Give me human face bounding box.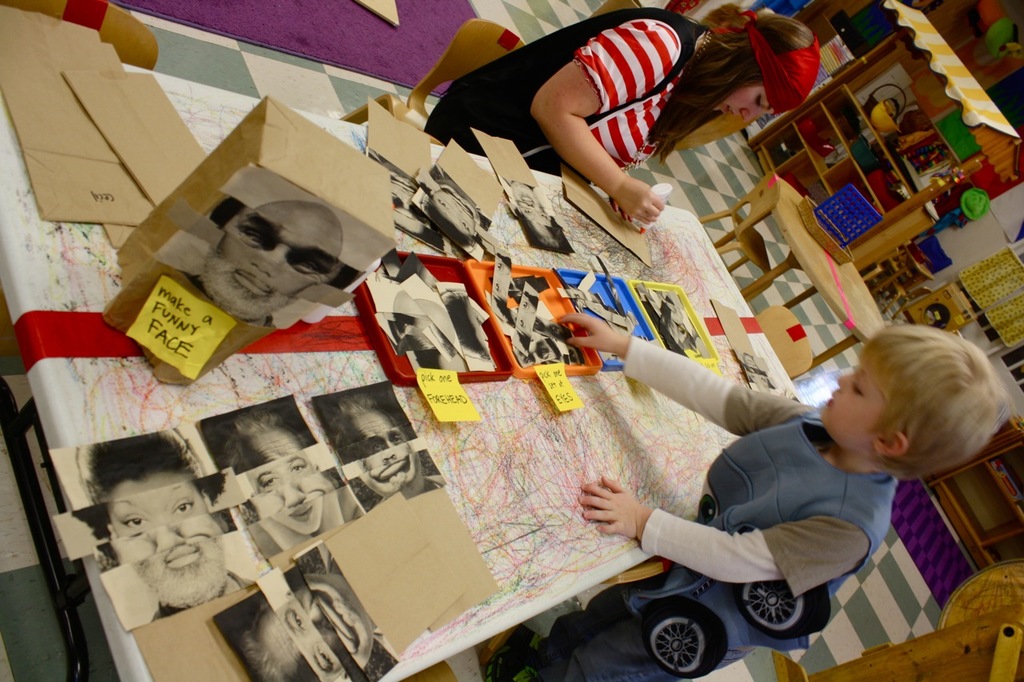
[712,85,773,121].
